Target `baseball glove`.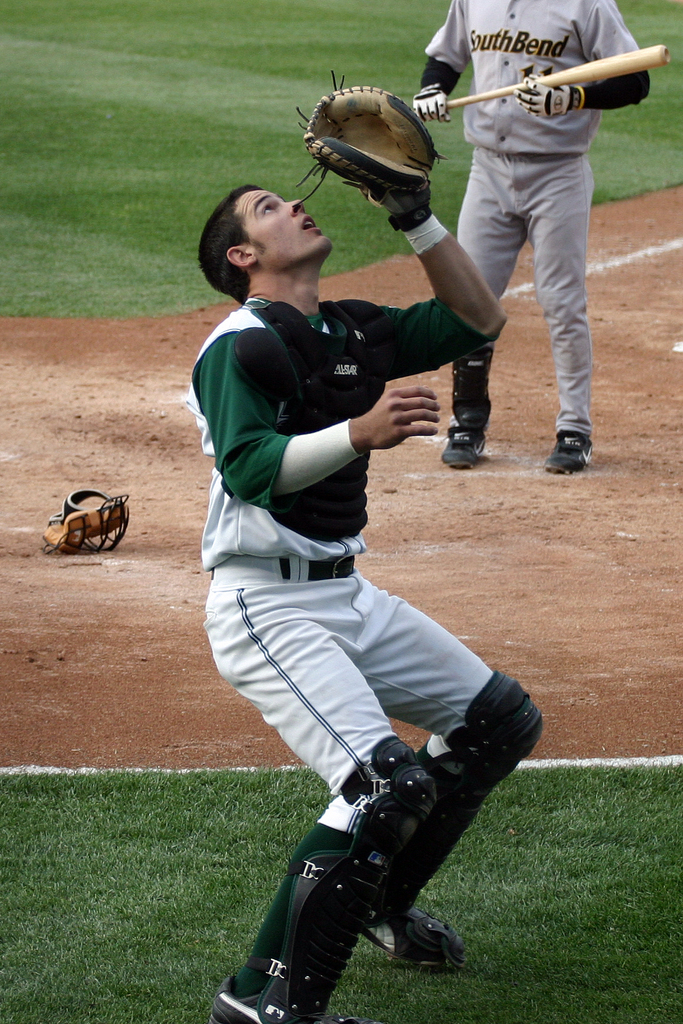
Target region: x1=418 y1=78 x2=456 y2=116.
